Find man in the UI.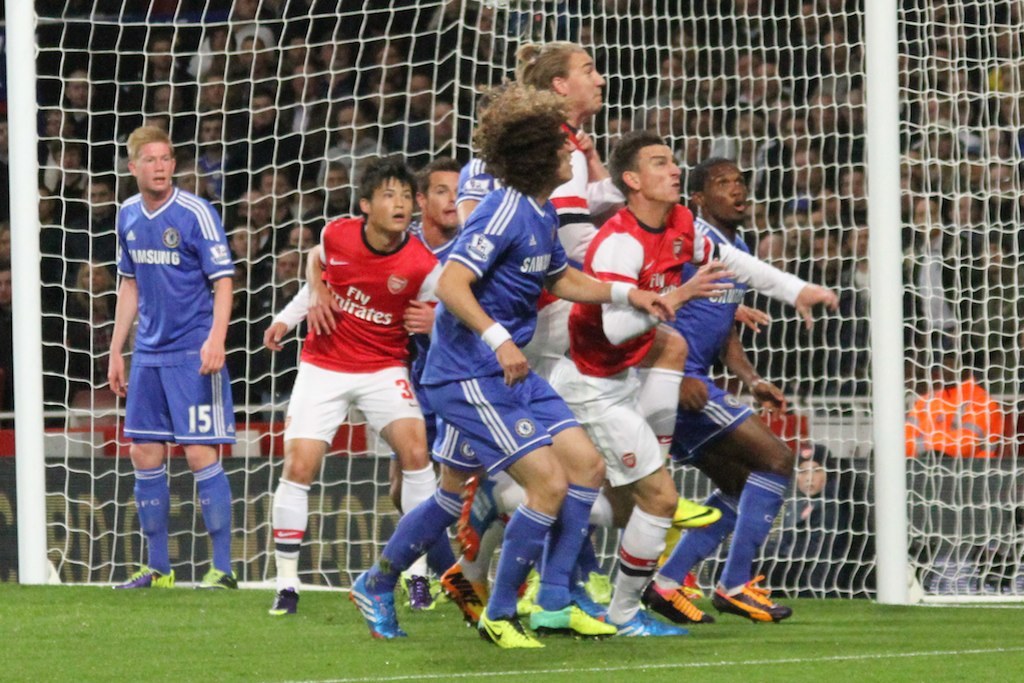
UI element at BBox(752, 57, 789, 111).
